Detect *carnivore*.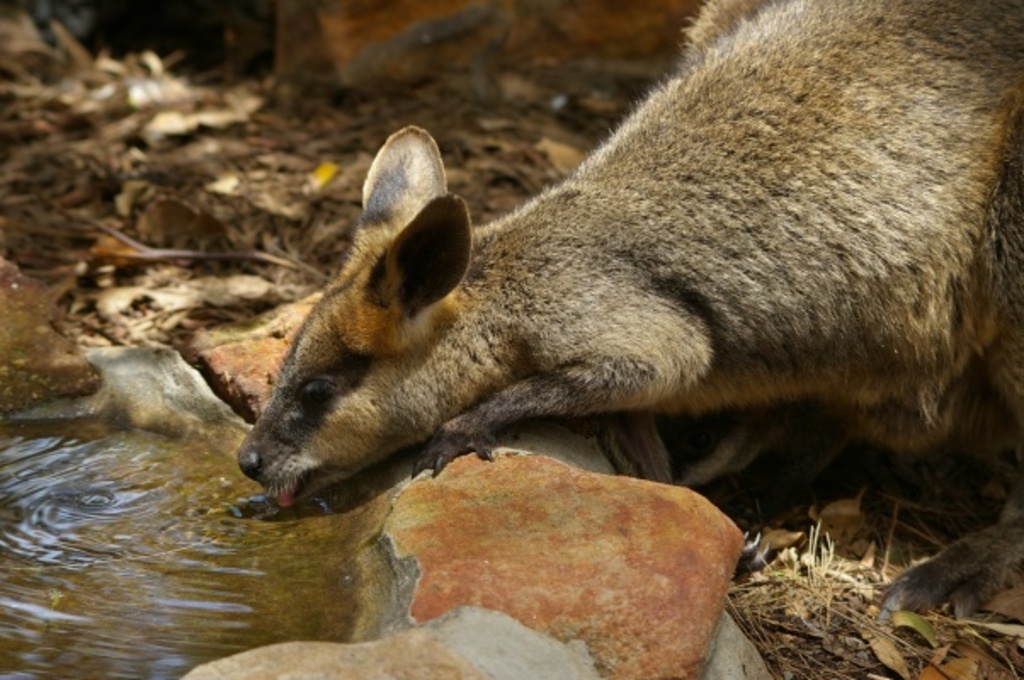
Detected at x1=236 y1=0 x2=1022 y2=507.
